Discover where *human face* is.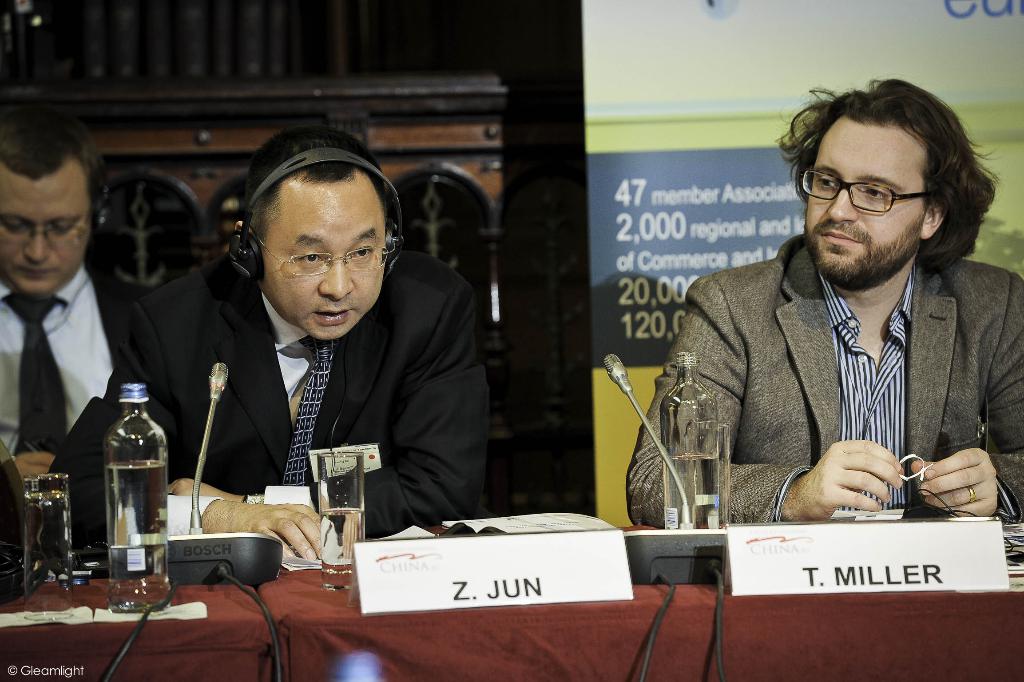
Discovered at 259, 168, 386, 341.
